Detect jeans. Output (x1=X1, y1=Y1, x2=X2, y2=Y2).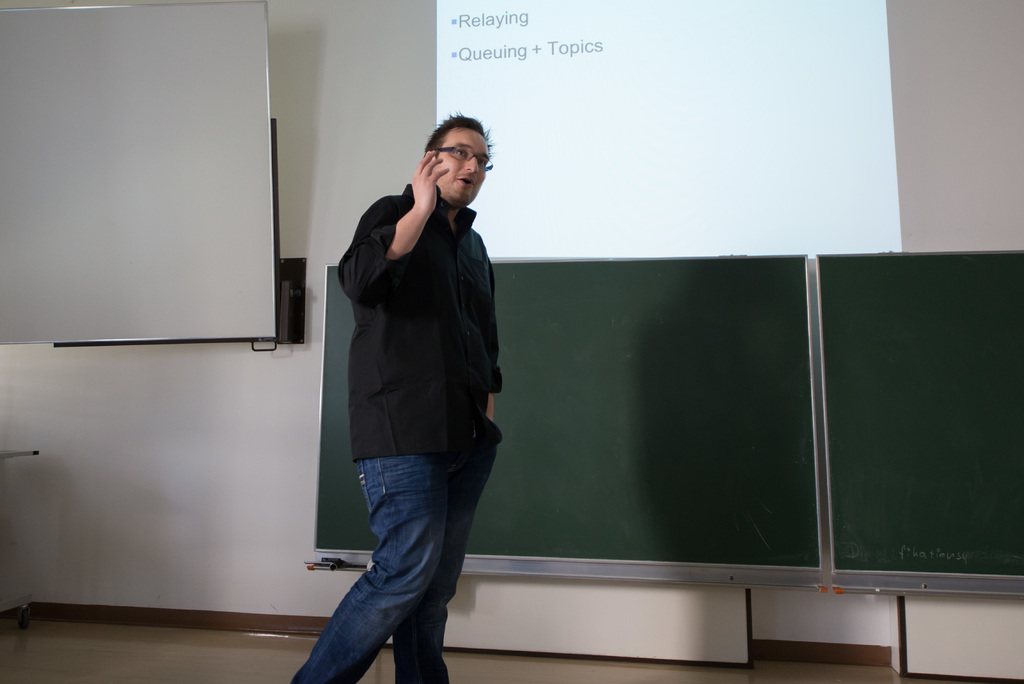
(x1=304, y1=448, x2=491, y2=677).
